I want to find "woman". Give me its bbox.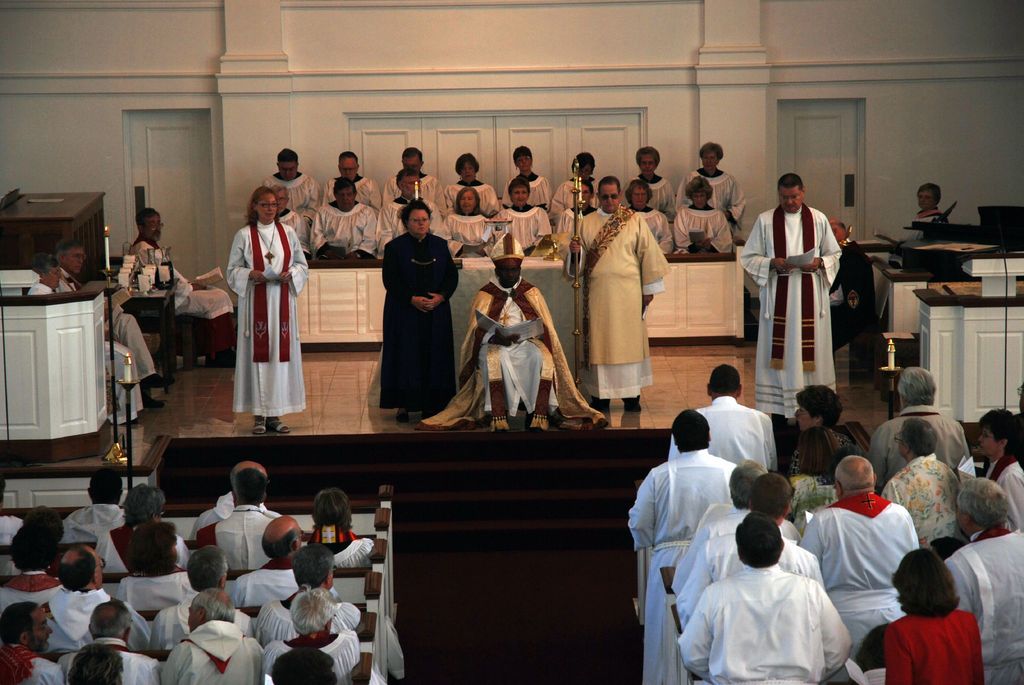
444,154,506,219.
